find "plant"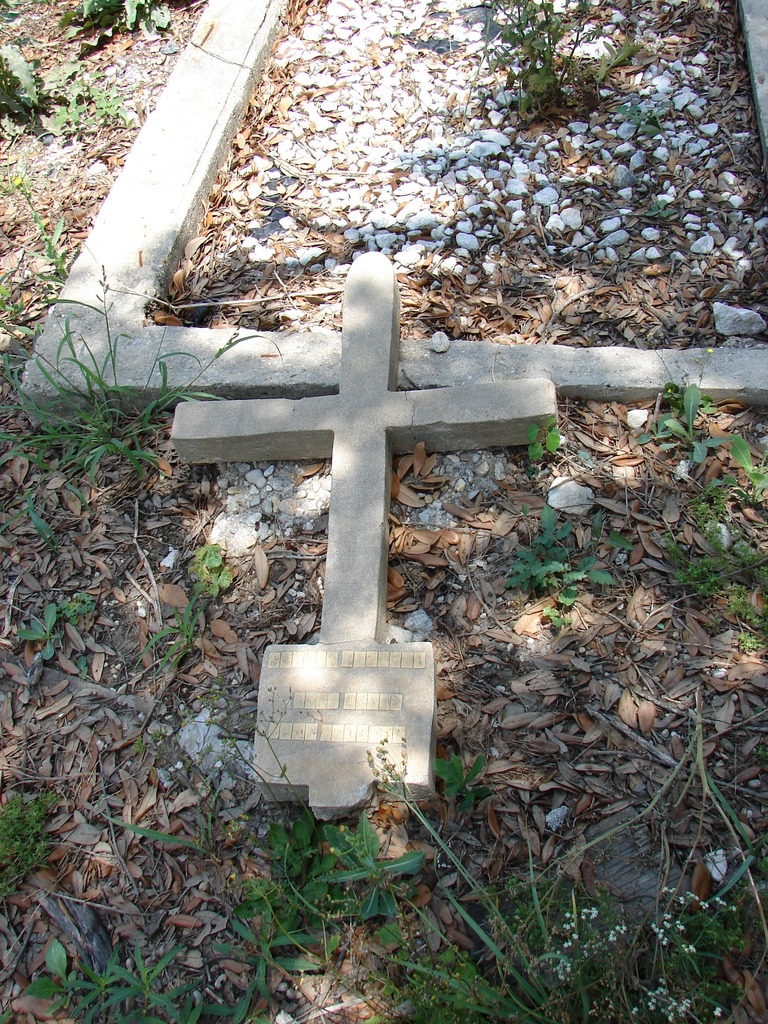
rect(651, 493, 767, 655)
